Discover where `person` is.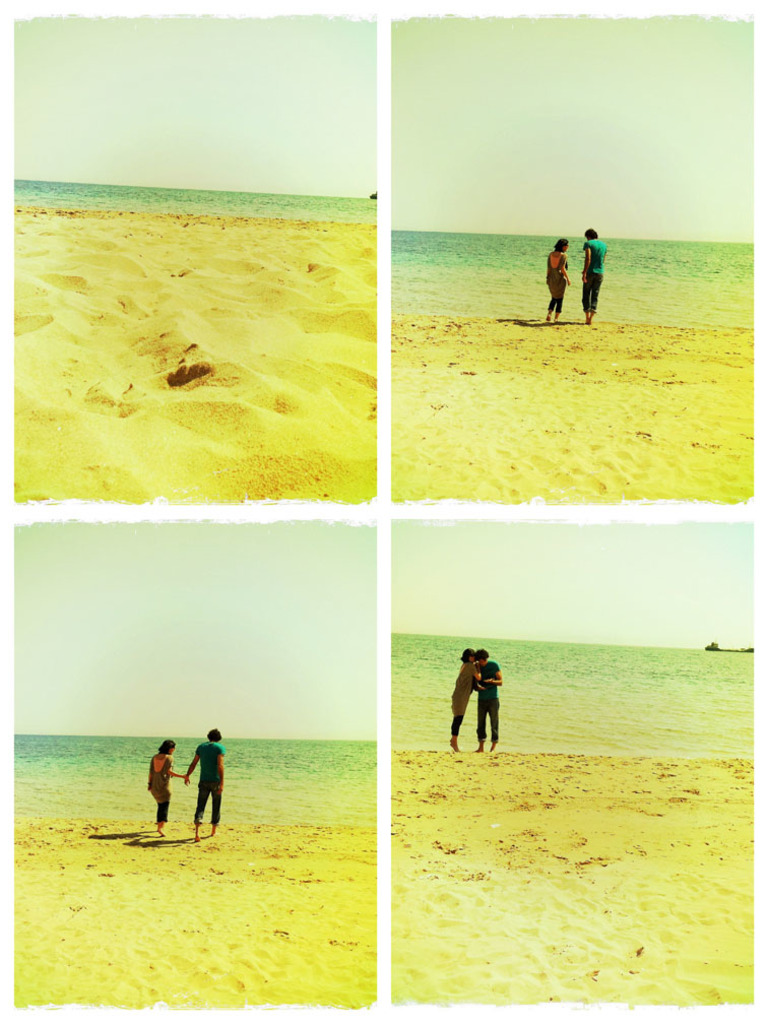
Discovered at 546/239/576/320.
